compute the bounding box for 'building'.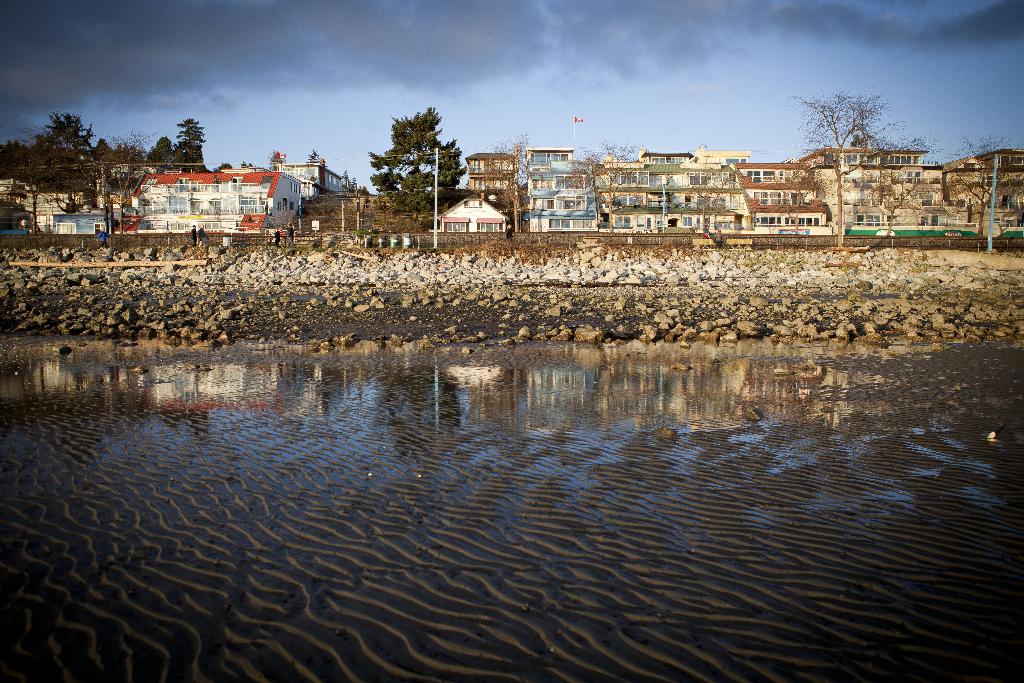
(left=275, top=161, right=358, bottom=199).
